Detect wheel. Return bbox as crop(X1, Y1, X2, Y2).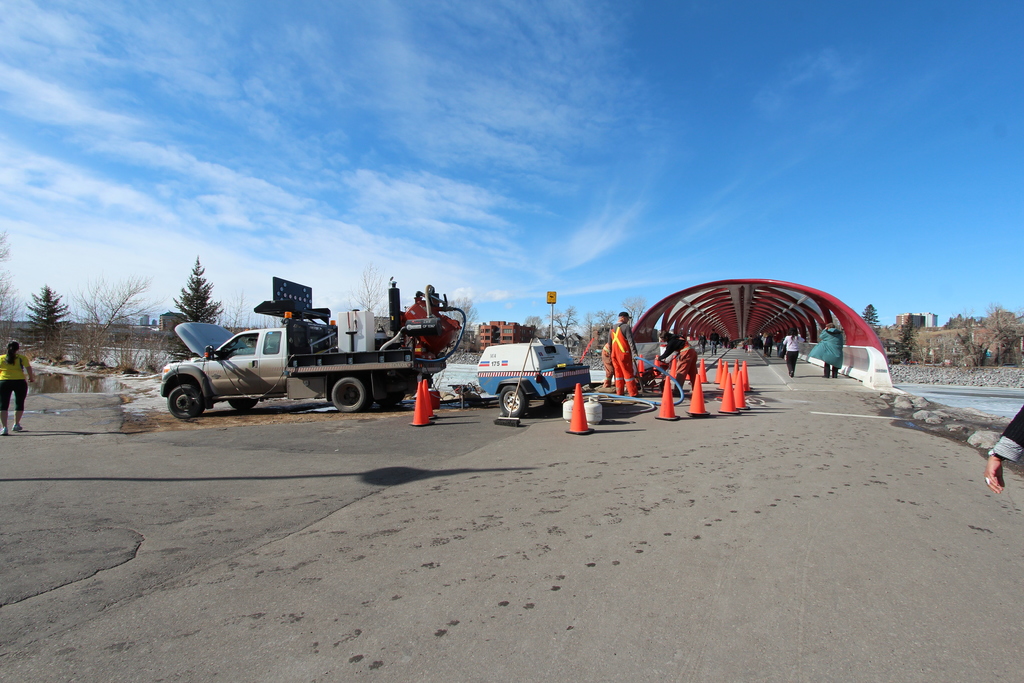
crop(324, 378, 369, 412).
